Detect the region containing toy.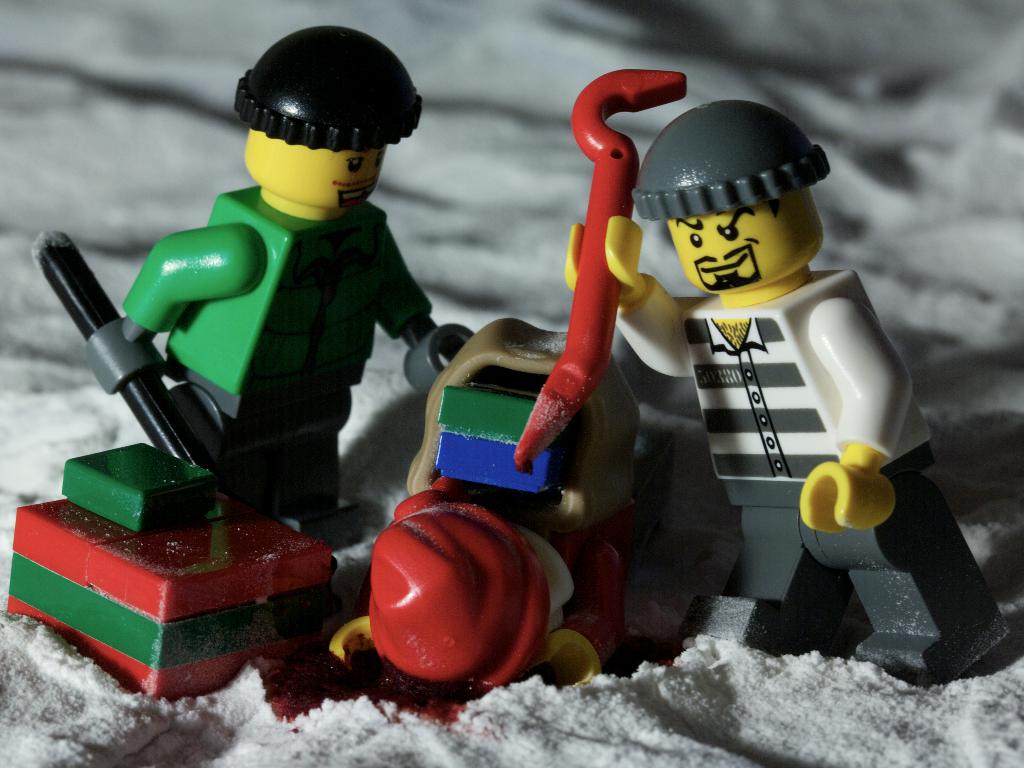
Rect(8, 26, 470, 707).
